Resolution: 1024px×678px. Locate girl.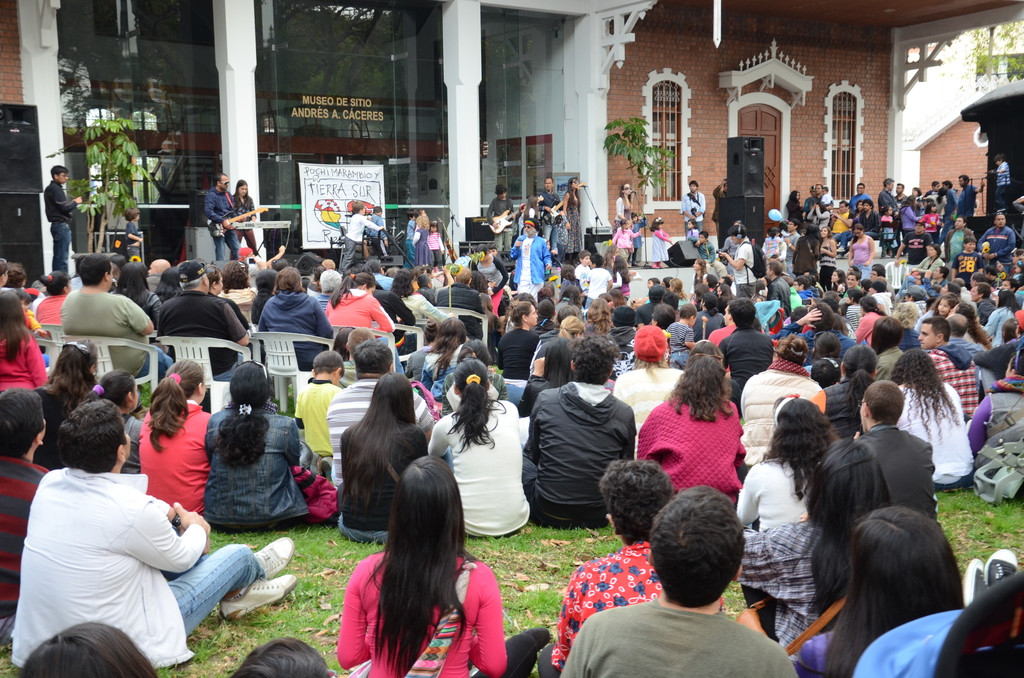
(left=0, top=289, right=47, bottom=393).
